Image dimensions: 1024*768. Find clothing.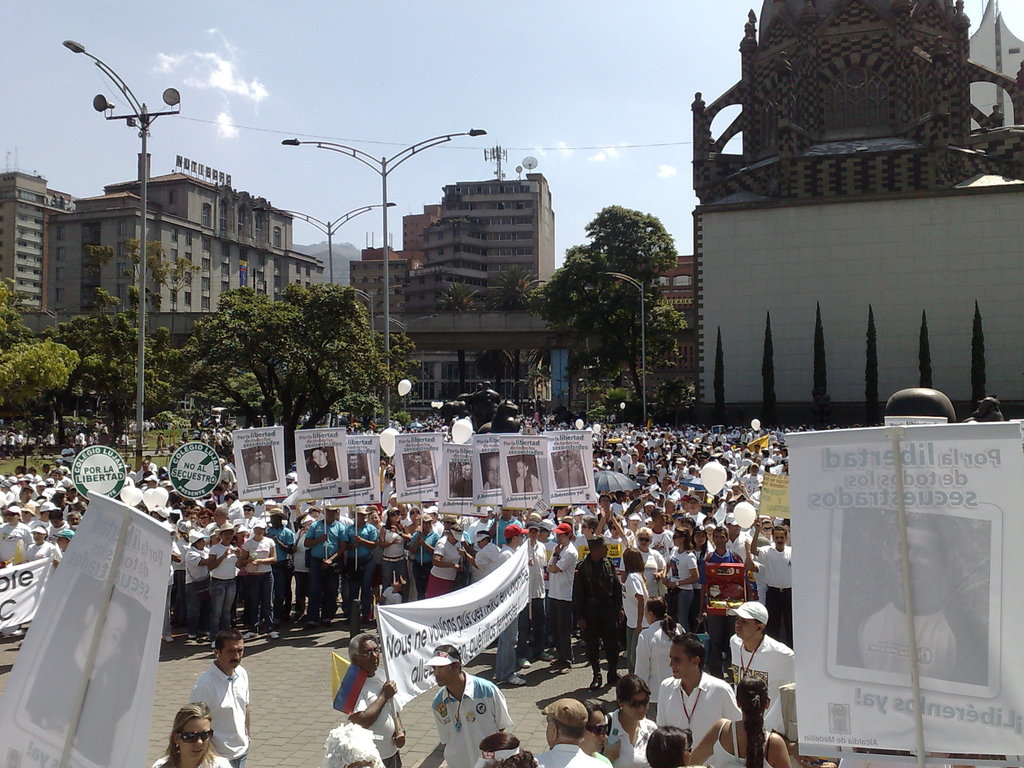
647, 528, 675, 548.
